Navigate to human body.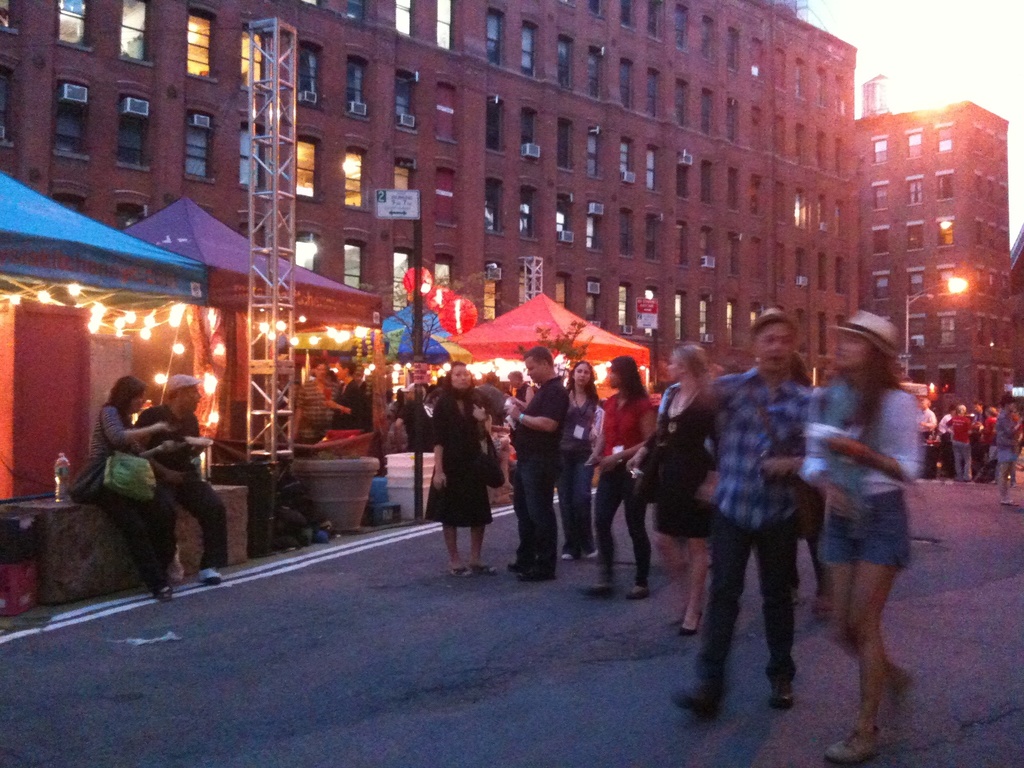
Navigation target: [548,387,605,560].
